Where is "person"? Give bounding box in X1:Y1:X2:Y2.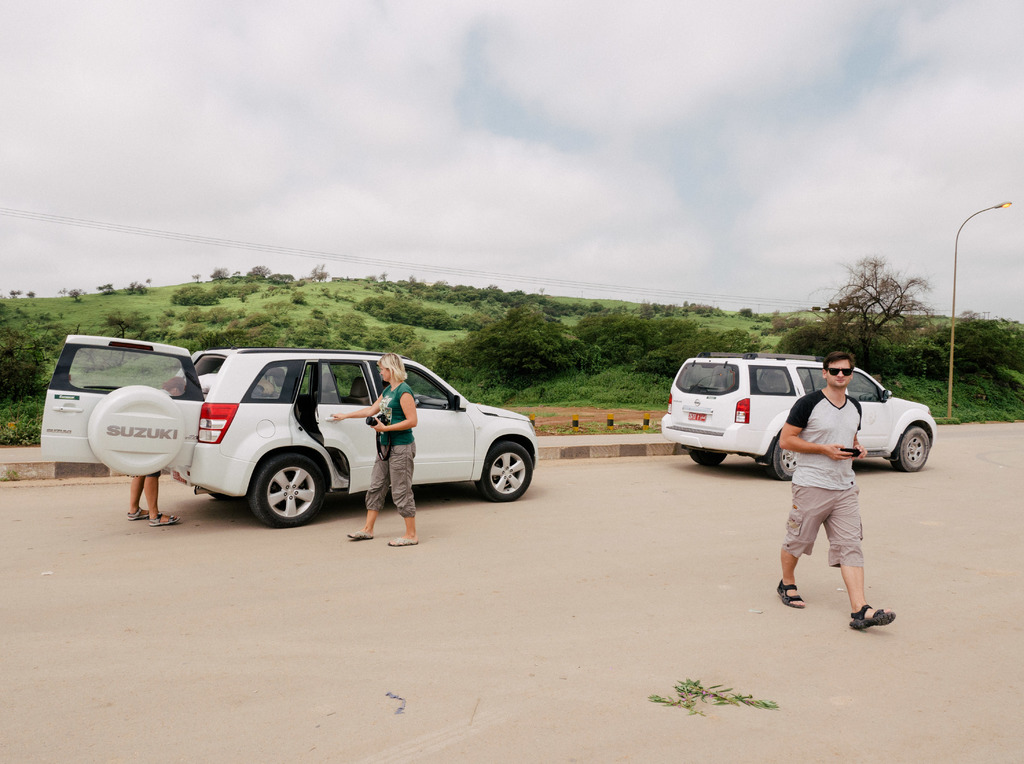
332:352:420:549.
